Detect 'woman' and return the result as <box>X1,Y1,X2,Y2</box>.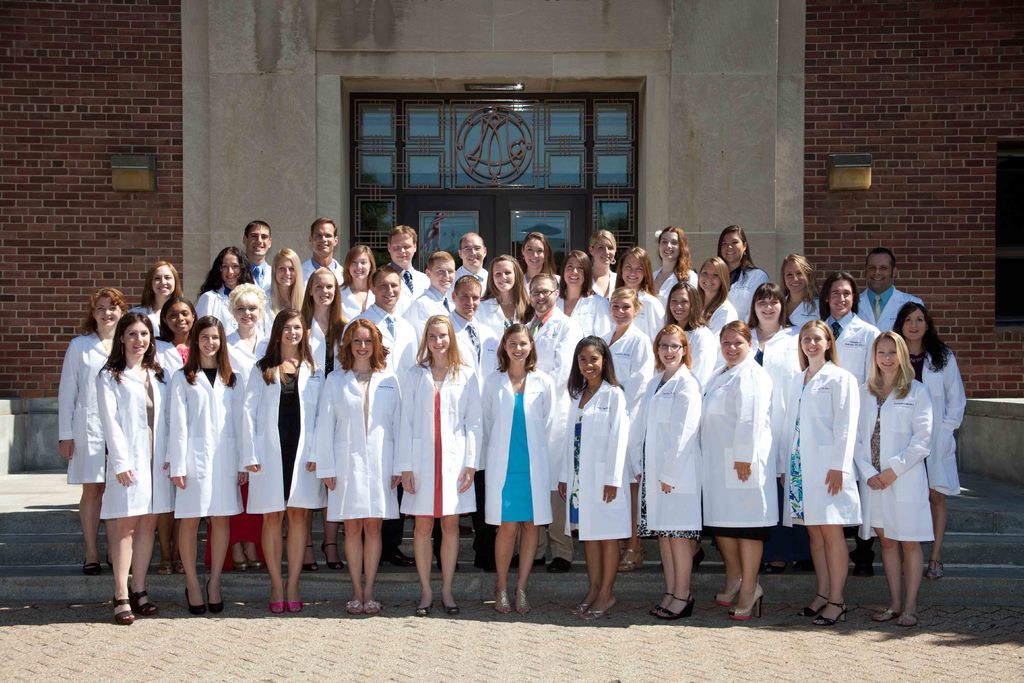
<box>481,320,556,621</box>.
